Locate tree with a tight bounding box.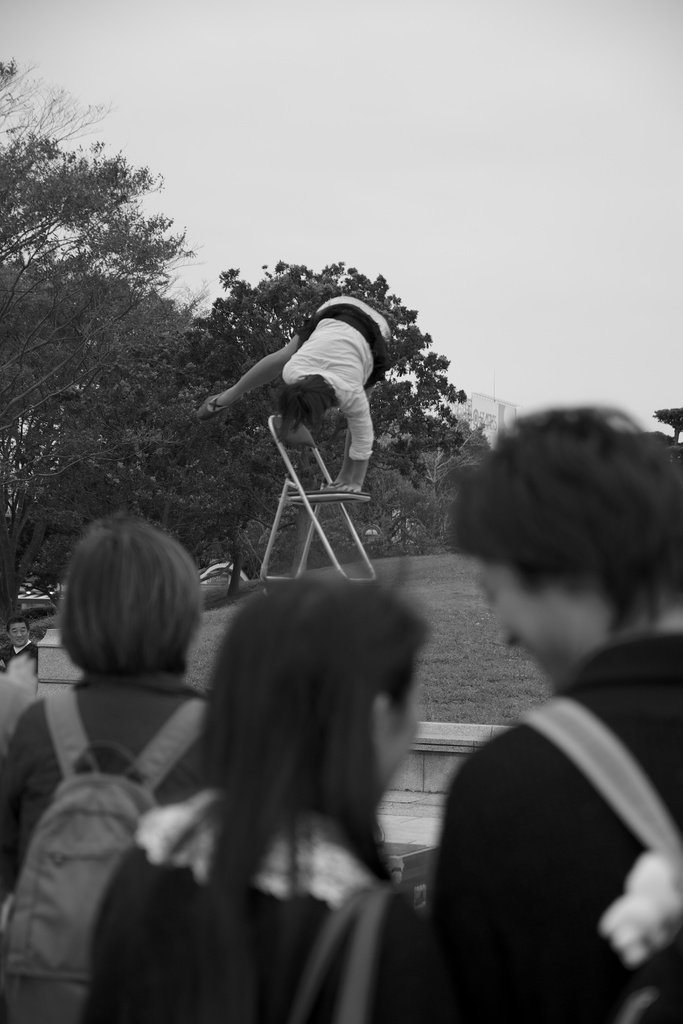
Rect(0, 42, 461, 597).
